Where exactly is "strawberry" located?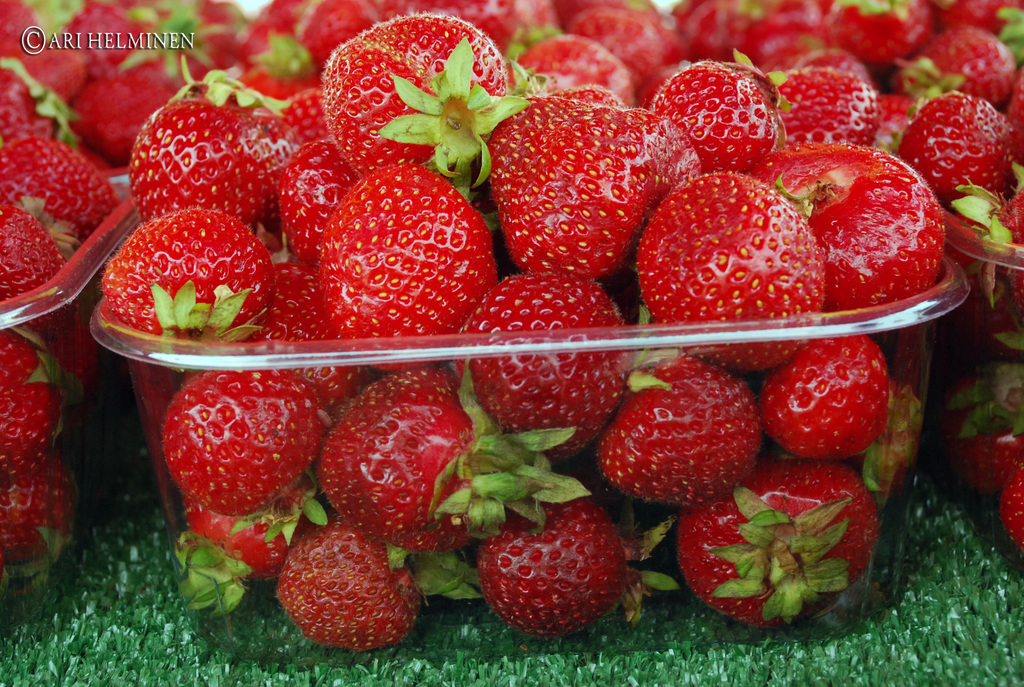
Its bounding box is x1=753, y1=138, x2=944, y2=303.
